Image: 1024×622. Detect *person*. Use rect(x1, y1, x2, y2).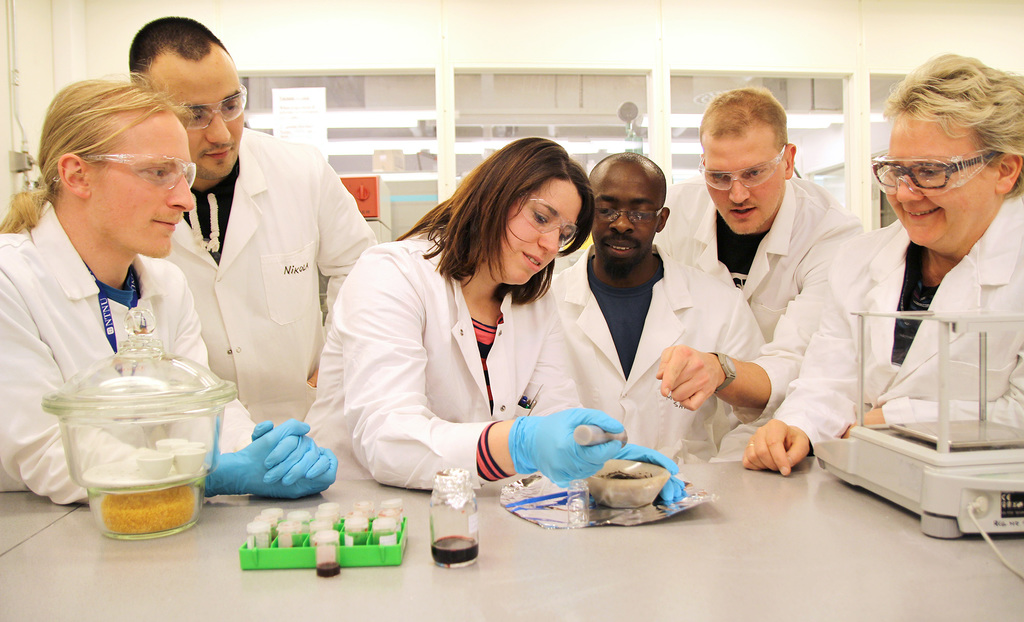
rect(664, 77, 858, 431).
